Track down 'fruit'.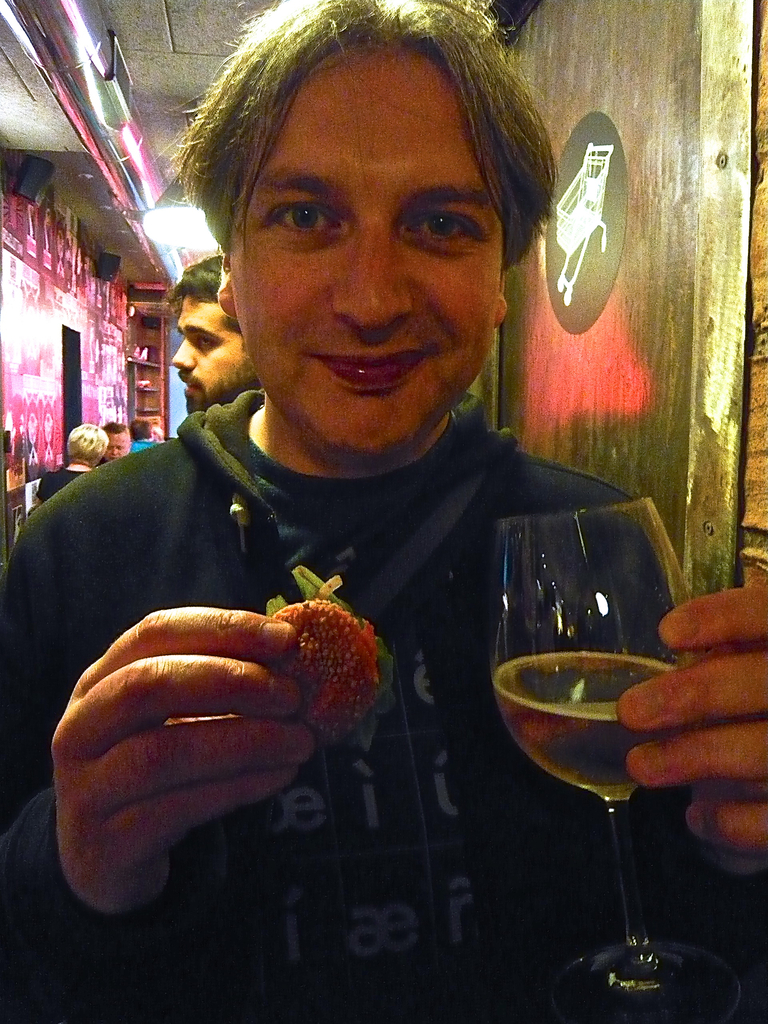
Tracked to locate(248, 595, 392, 736).
